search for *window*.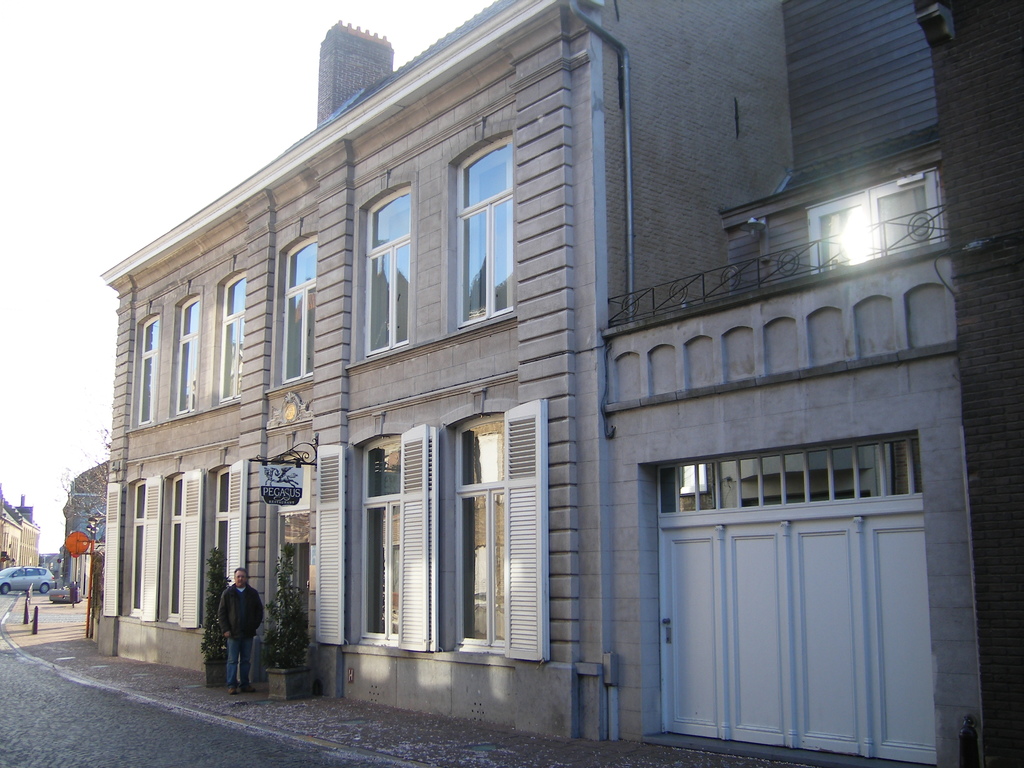
Found at 181, 460, 246, 627.
